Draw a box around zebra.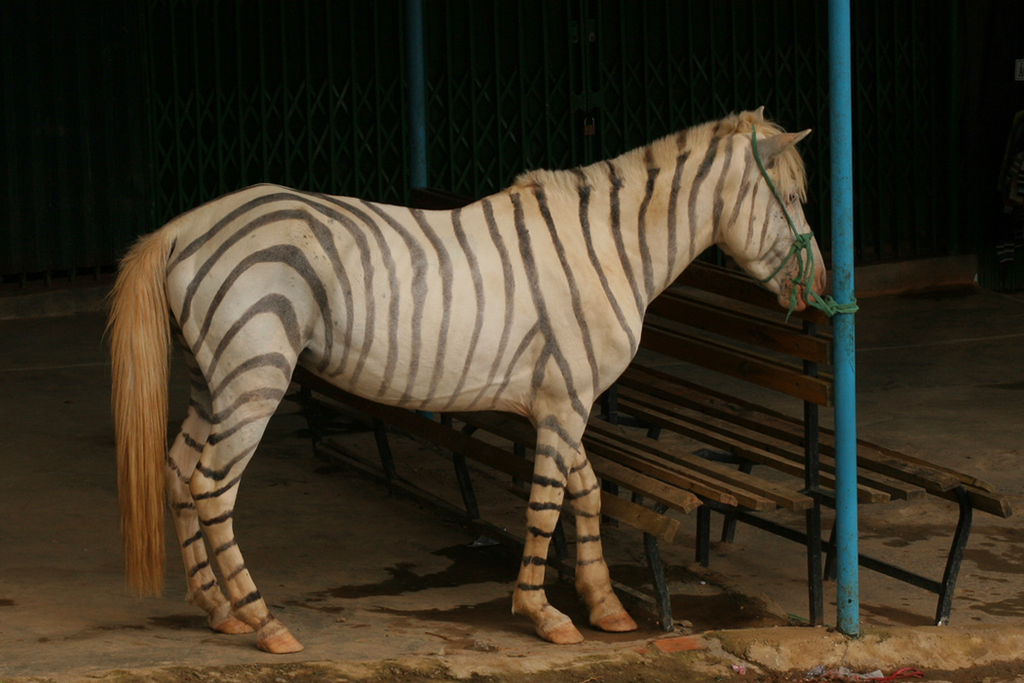
rect(106, 104, 832, 656).
